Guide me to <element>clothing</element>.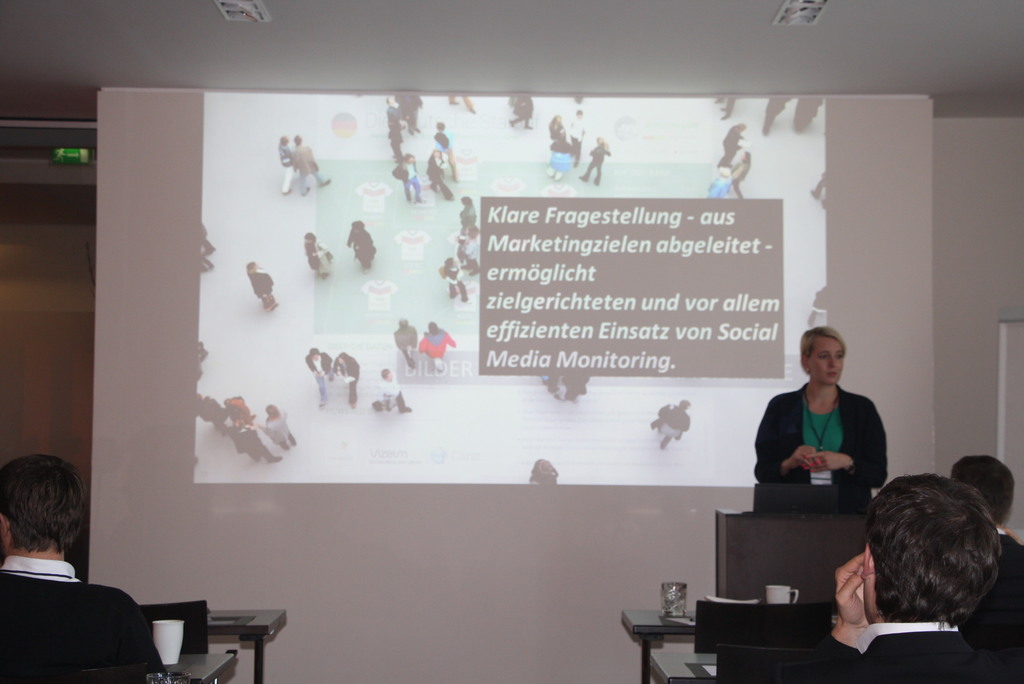
Guidance: region(759, 364, 892, 520).
